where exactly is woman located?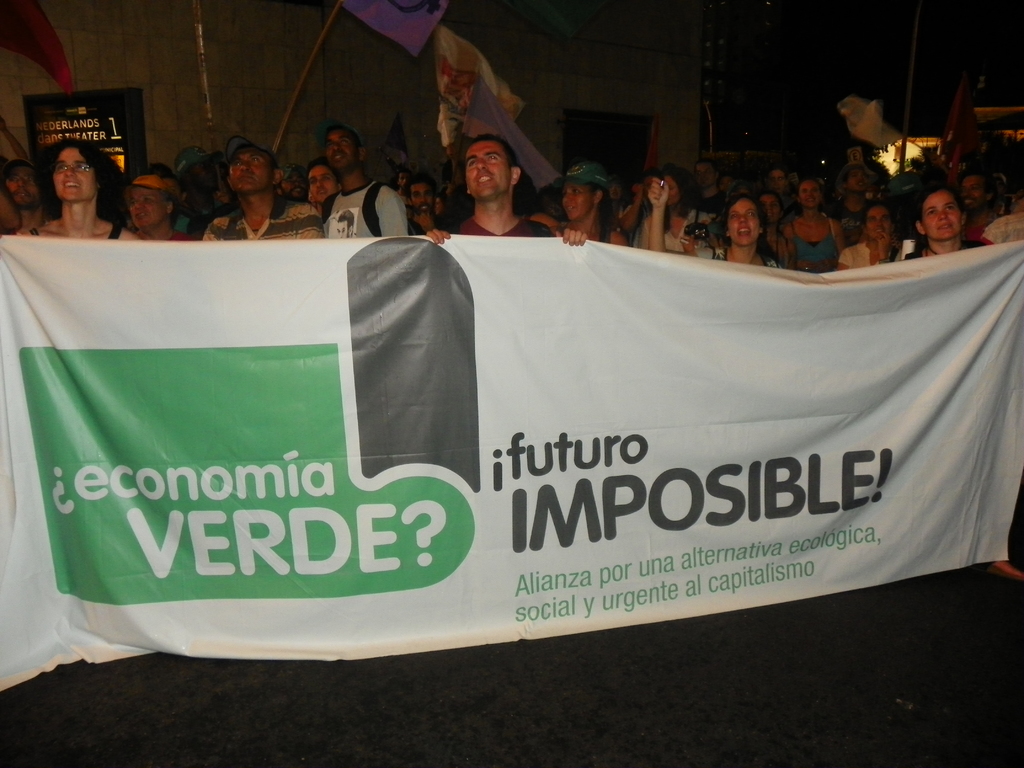
Its bounding box is l=910, t=197, r=1023, b=259.
